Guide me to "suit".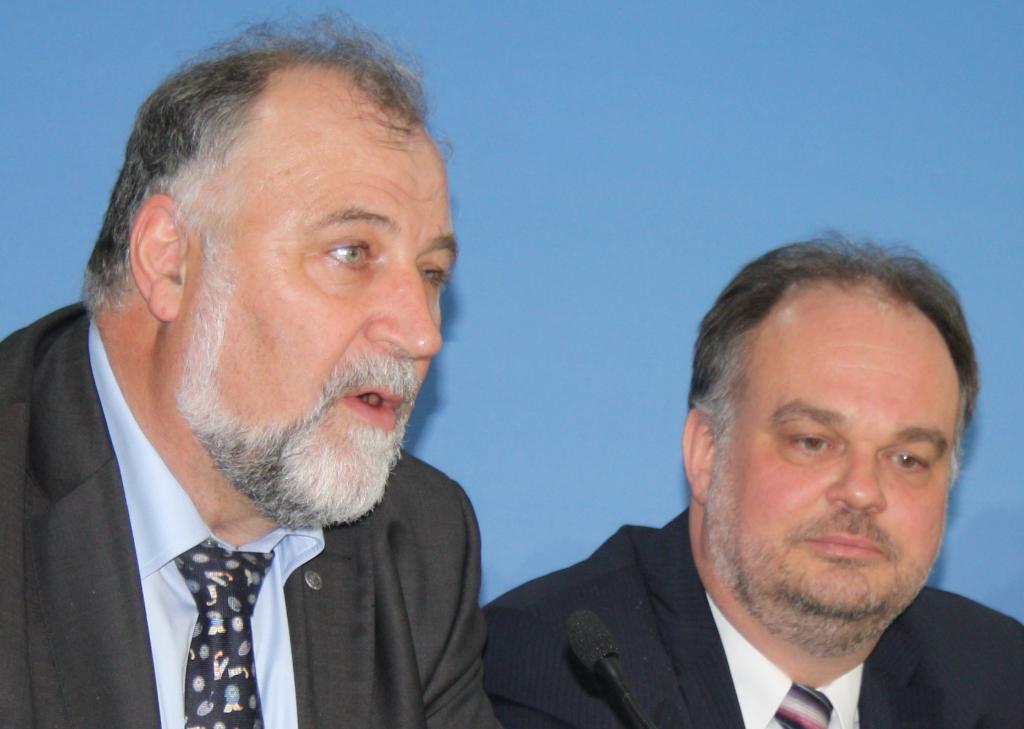
Guidance: x1=483, y1=506, x2=1023, y2=728.
